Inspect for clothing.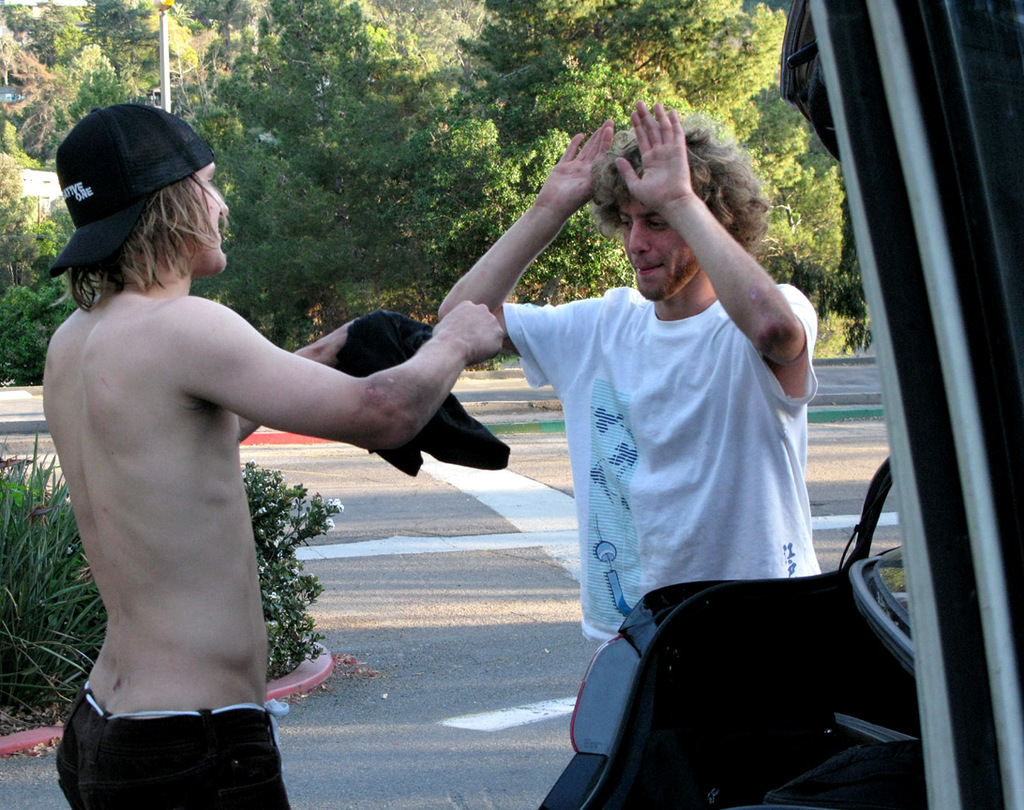
Inspection: bbox=[517, 143, 868, 747].
